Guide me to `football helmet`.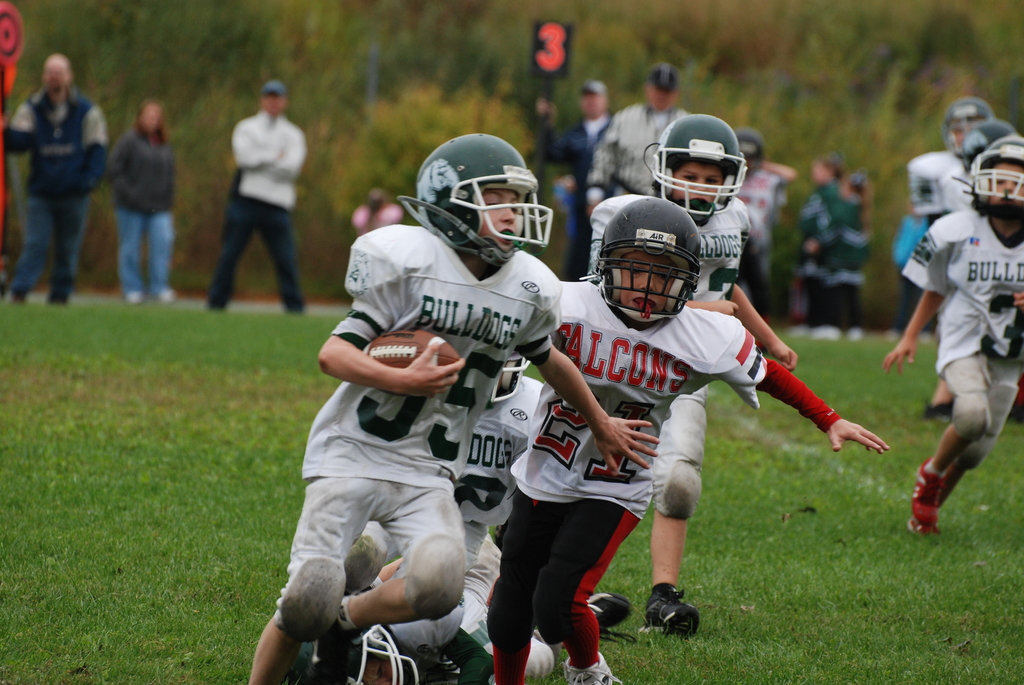
Guidance: (x1=963, y1=138, x2=1023, y2=221).
